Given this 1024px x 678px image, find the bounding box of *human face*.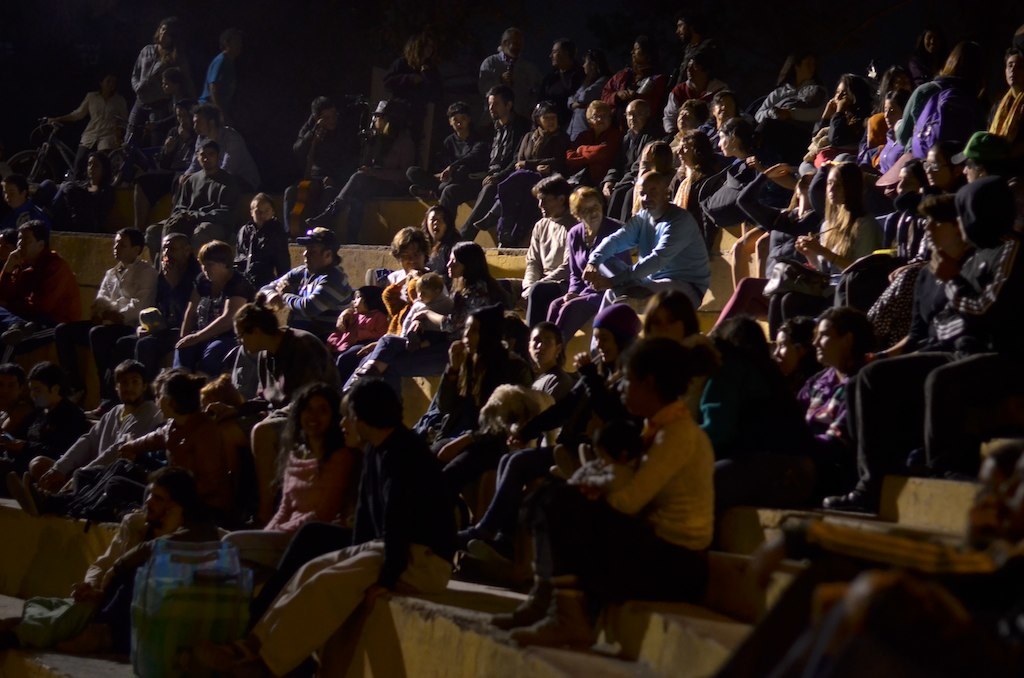
pyautogui.locateOnScreen(400, 243, 422, 273).
